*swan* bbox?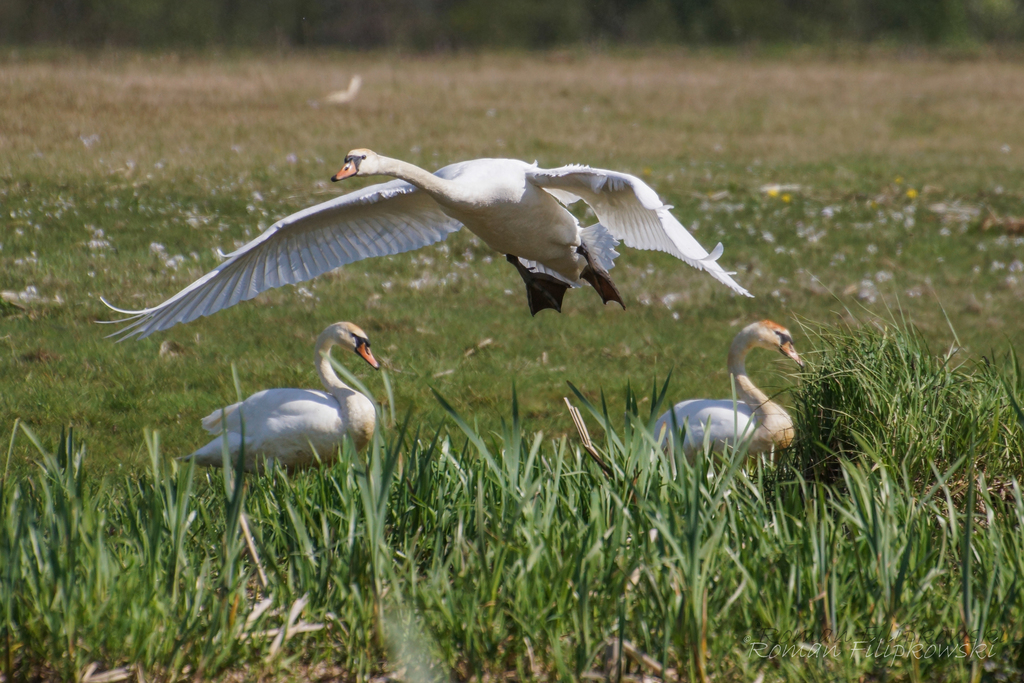
<box>178,319,383,479</box>
